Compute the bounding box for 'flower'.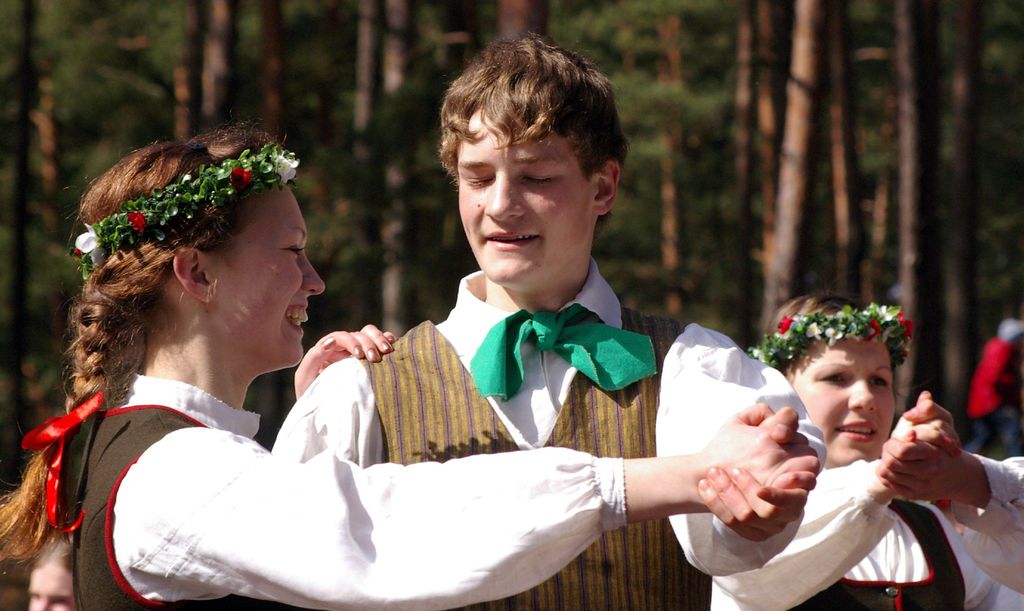
[790, 311, 807, 335].
